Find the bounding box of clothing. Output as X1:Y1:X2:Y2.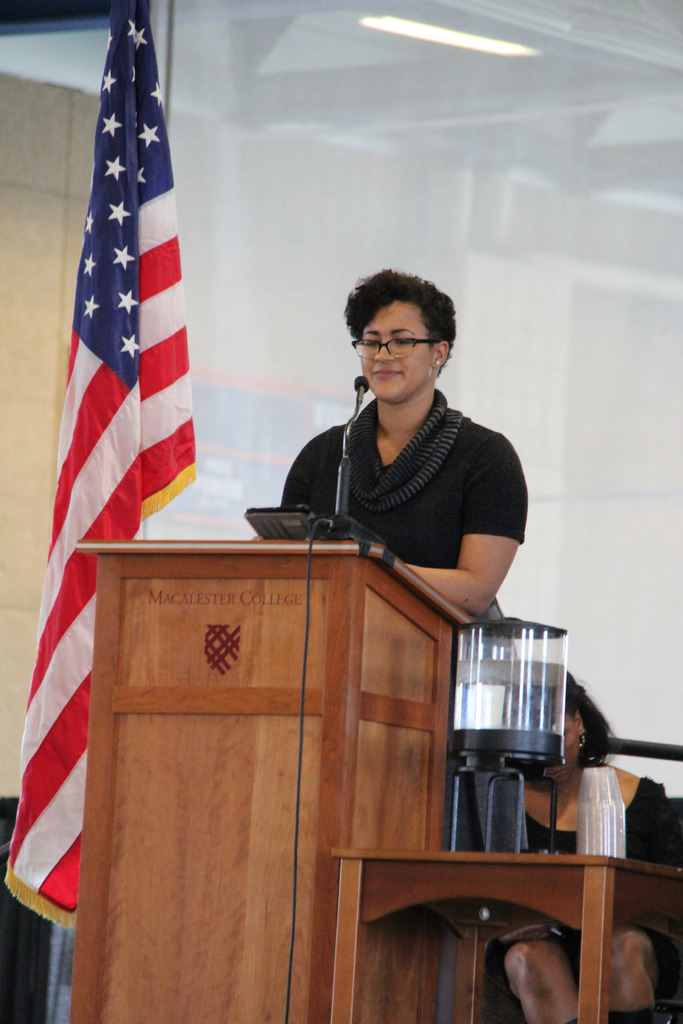
278:390:525:1023.
